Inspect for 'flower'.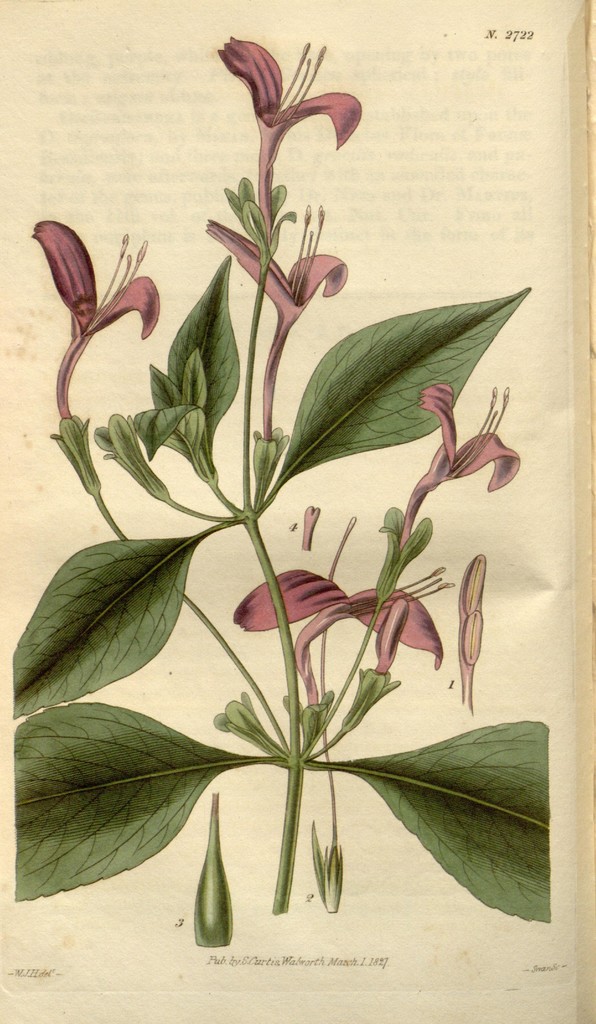
Inspection: locate(405, 378, 523, 518).
